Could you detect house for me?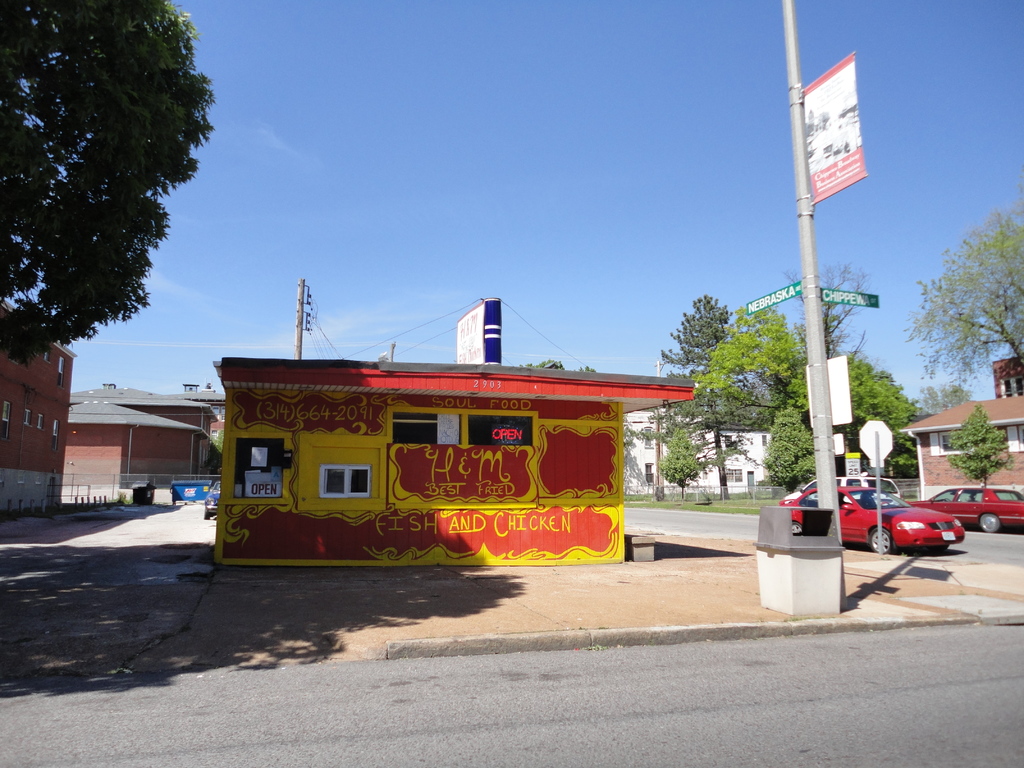
Detection result: 899 394 1023 502.
